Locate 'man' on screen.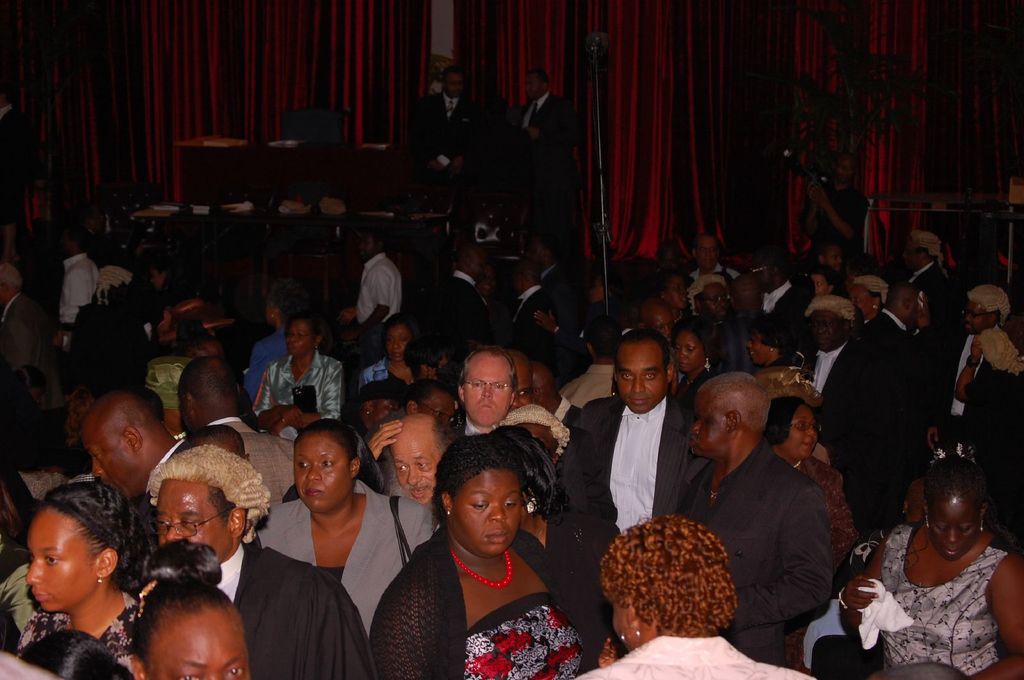
On screen at <box>373,407,444,516</box>.
